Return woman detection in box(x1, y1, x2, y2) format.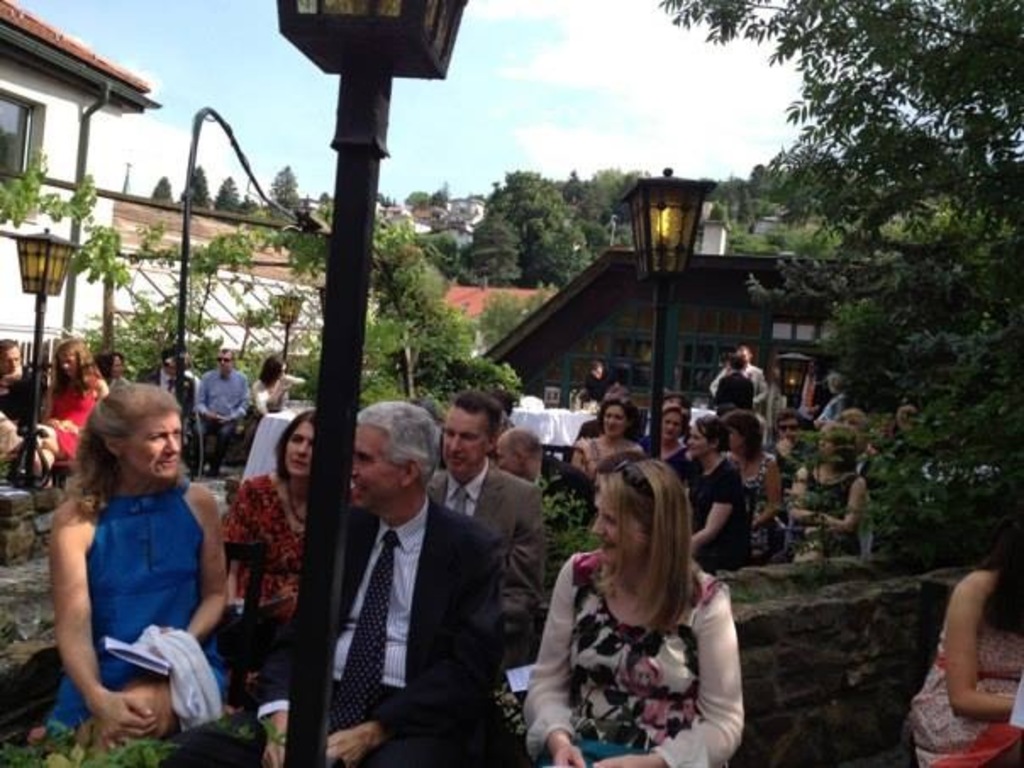
box(219, 410, 327, 663).
